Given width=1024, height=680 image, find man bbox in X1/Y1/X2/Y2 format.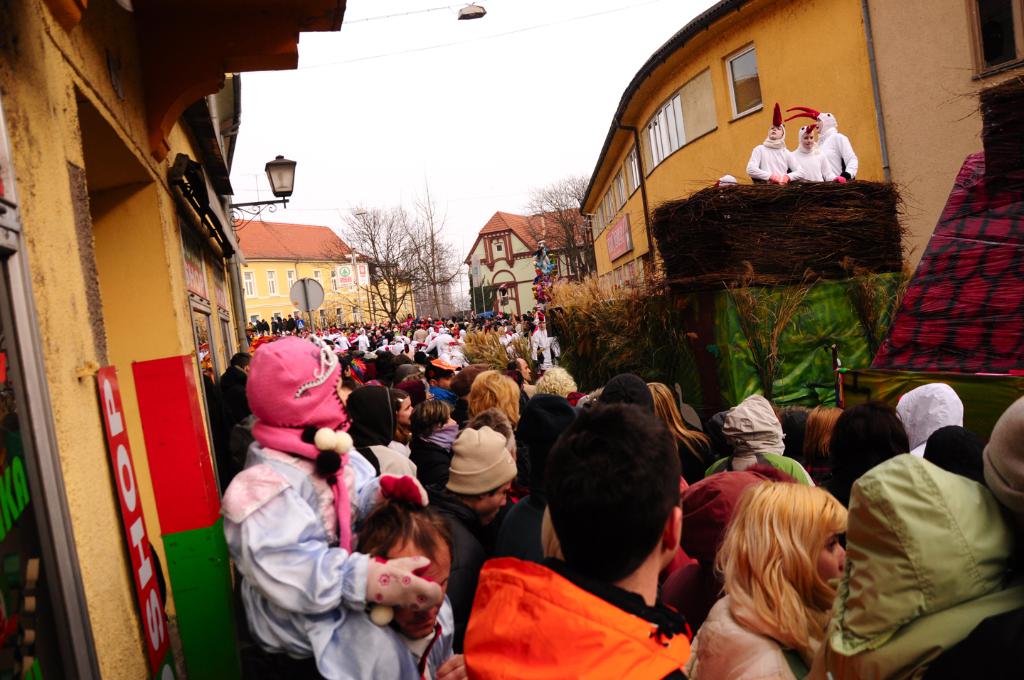
532/326/557/368.
